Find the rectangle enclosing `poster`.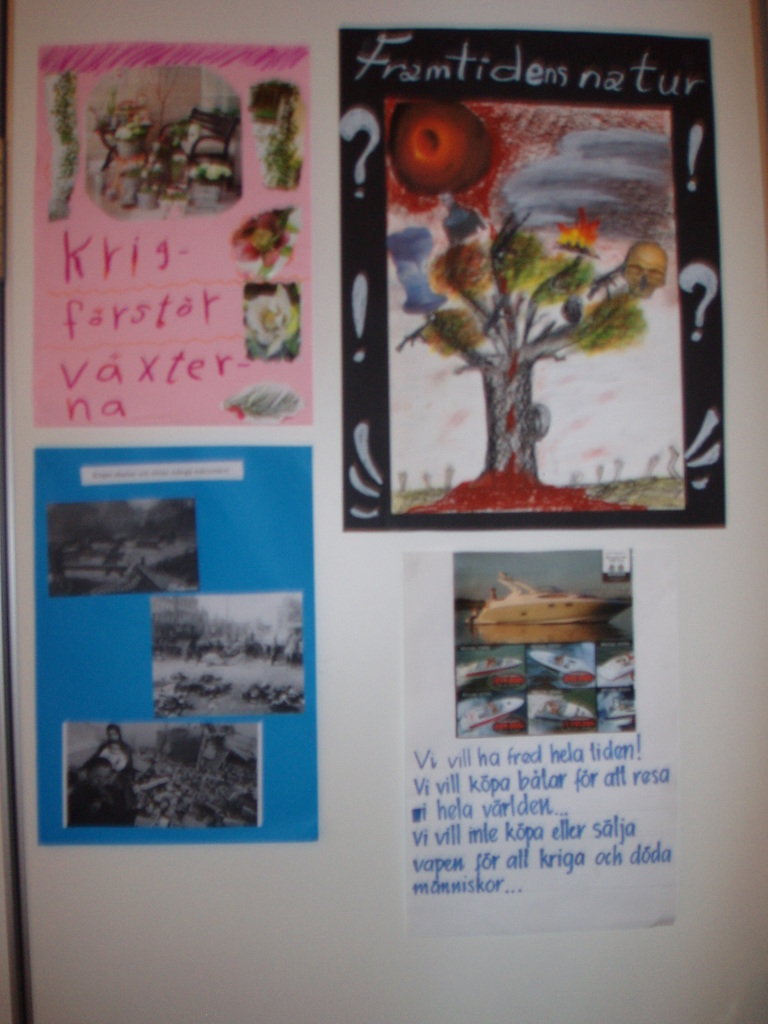
35:43:311:421.
